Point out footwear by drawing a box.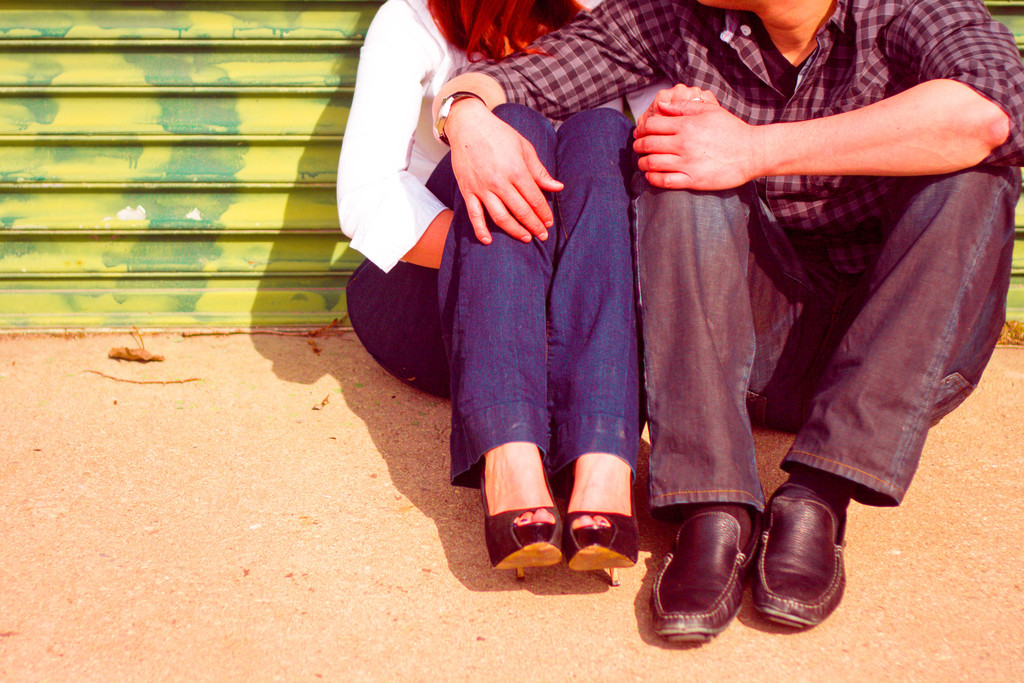
(753, 482, 845, 631).
